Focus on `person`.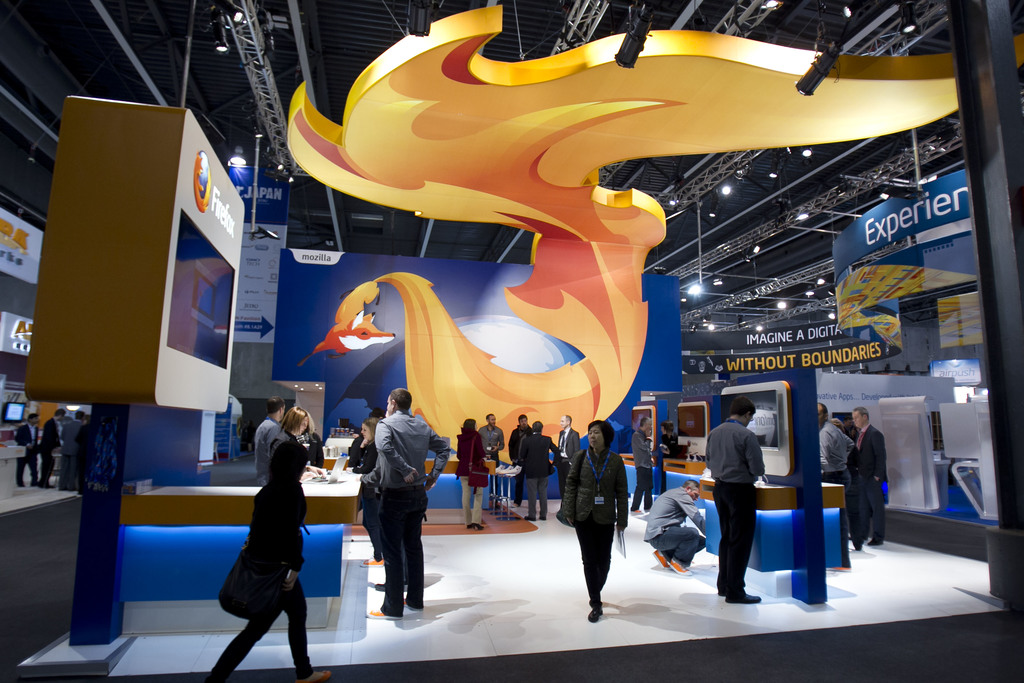
Focused at (left=644, top=477, right=705, bottom=568).
